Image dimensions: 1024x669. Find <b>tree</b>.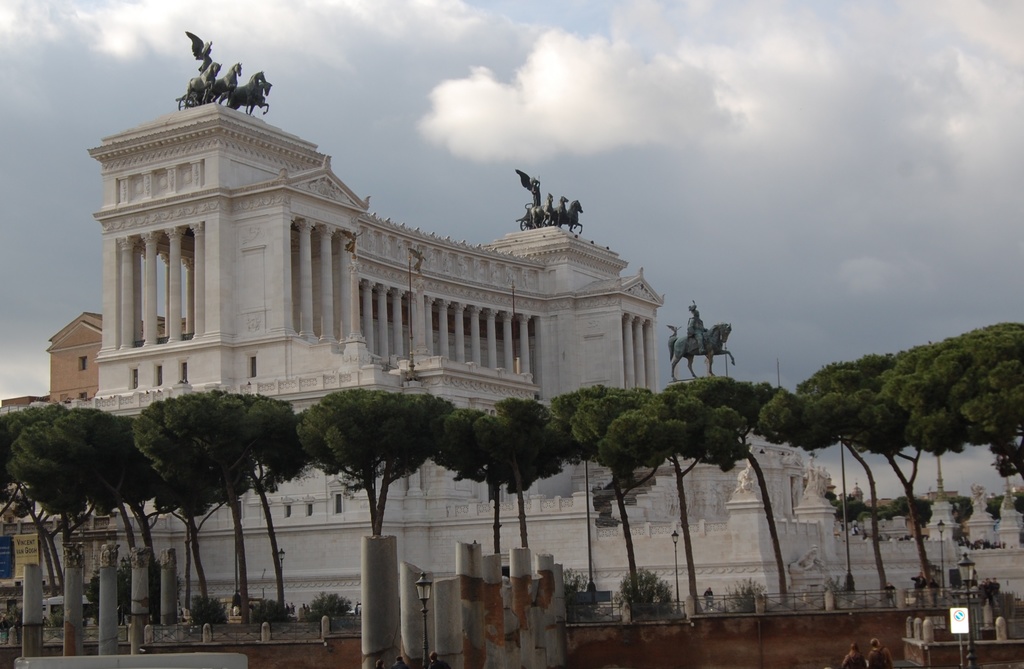
(x1=63, y1=407, x2=138, y2=557).
